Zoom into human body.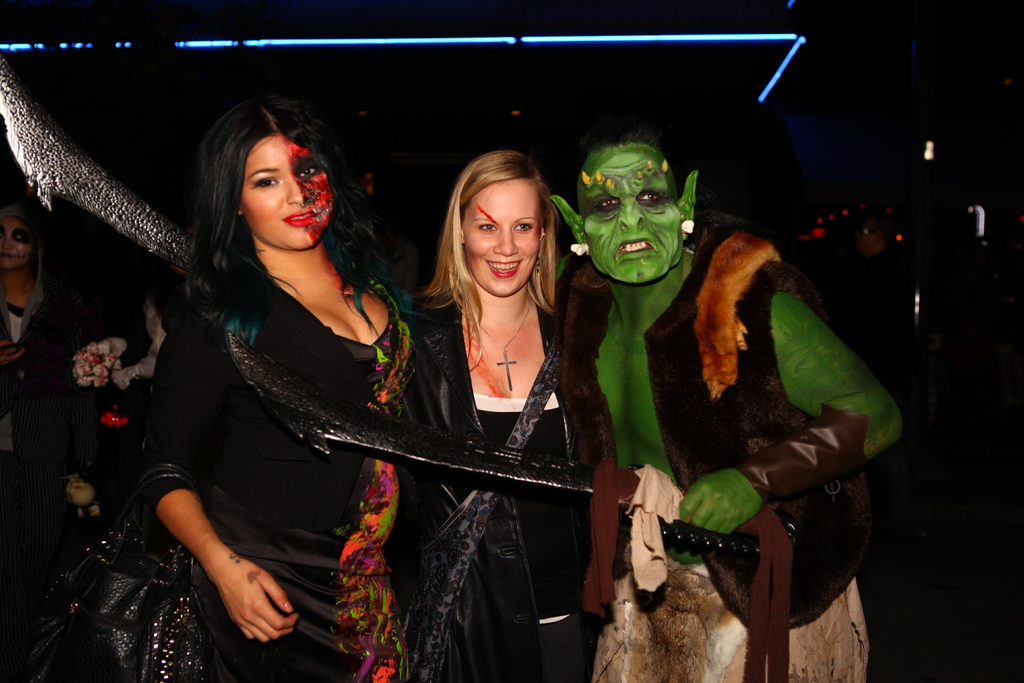
Zoom target: locate(117, 90, 456, 671).
